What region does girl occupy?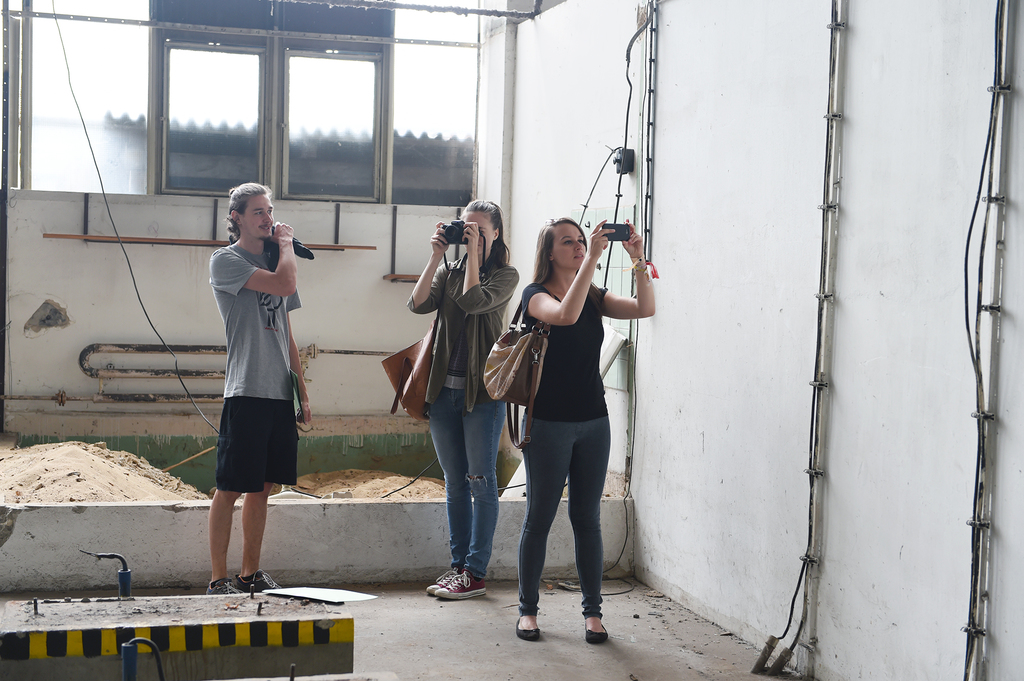
rect(406, 196, 519, 601).
